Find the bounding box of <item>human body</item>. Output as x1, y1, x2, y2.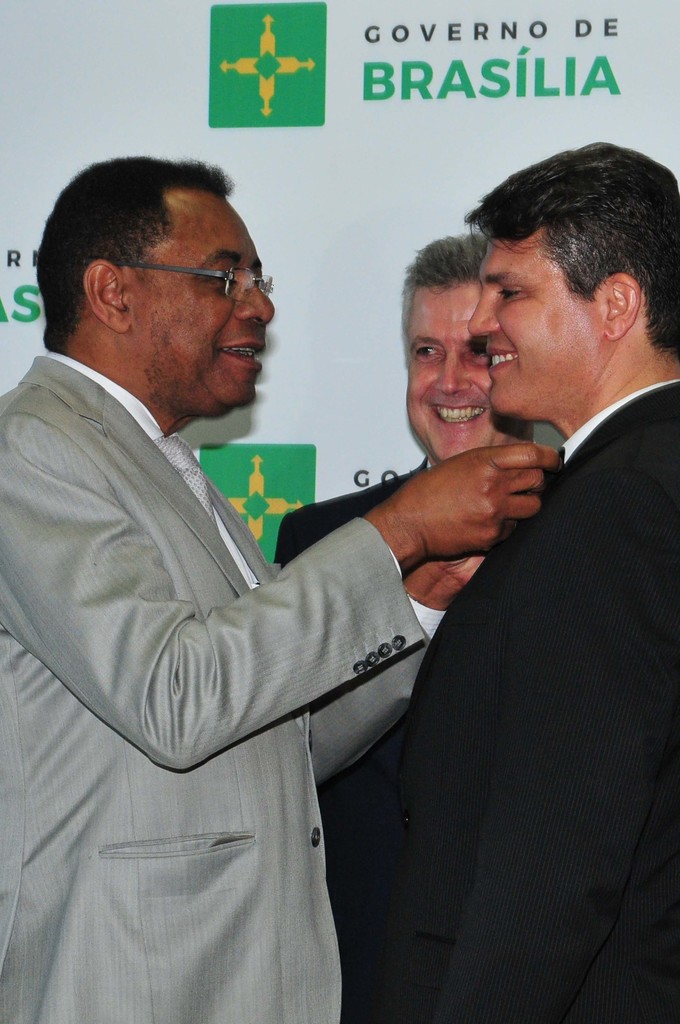
371, 143, 679, 1023.
